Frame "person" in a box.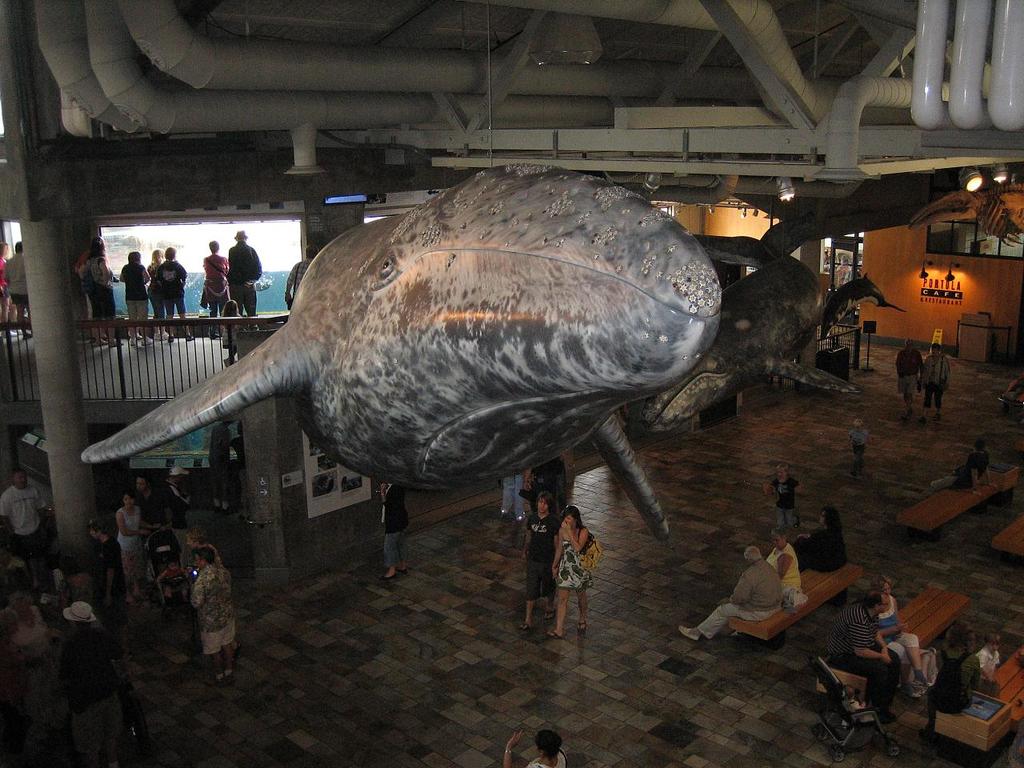
(left=0, top=466, right=49, bottom=570).
